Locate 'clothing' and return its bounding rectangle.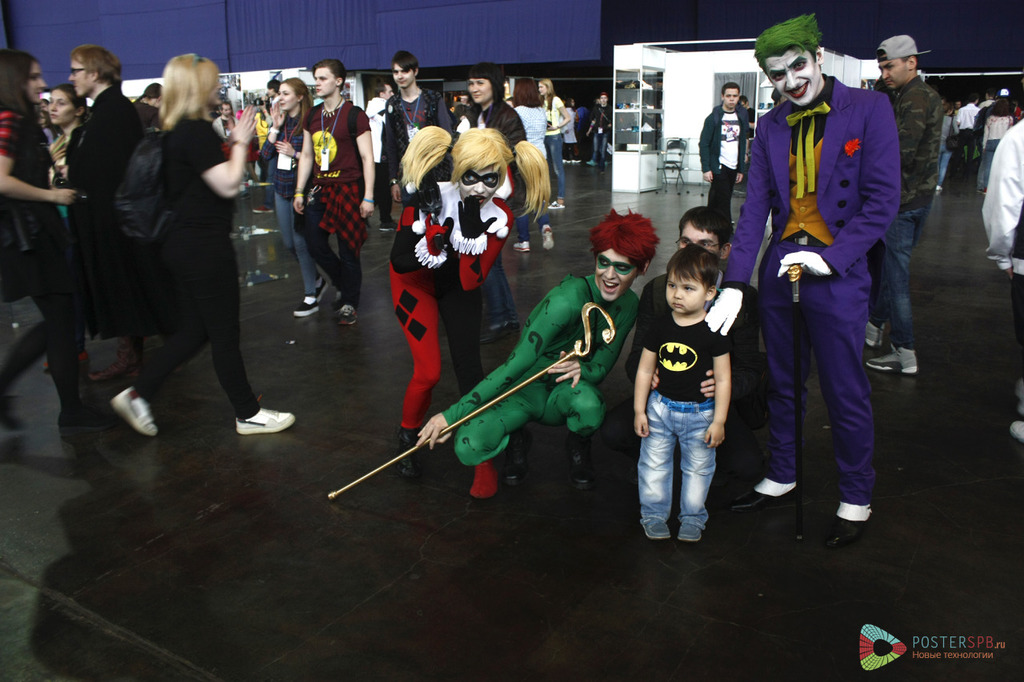
detection(710, 66, 903, 489).
